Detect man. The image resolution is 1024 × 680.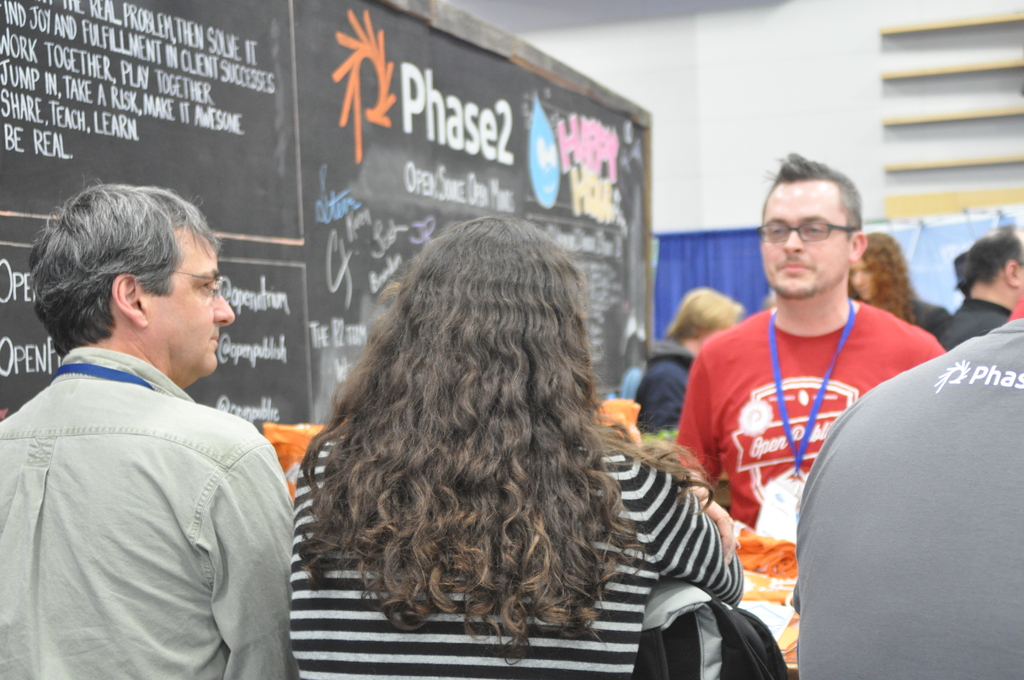
bbox=[679, 150, 950, 575].
